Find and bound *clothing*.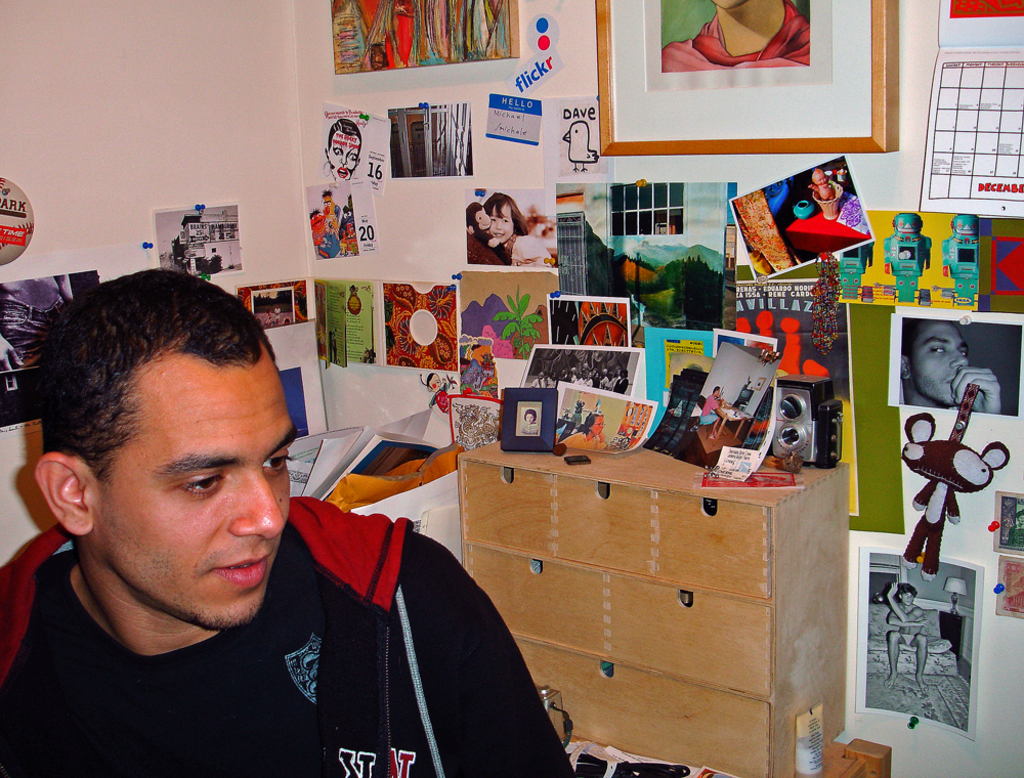
Bound: select_region(666, 0, 814, 60).
